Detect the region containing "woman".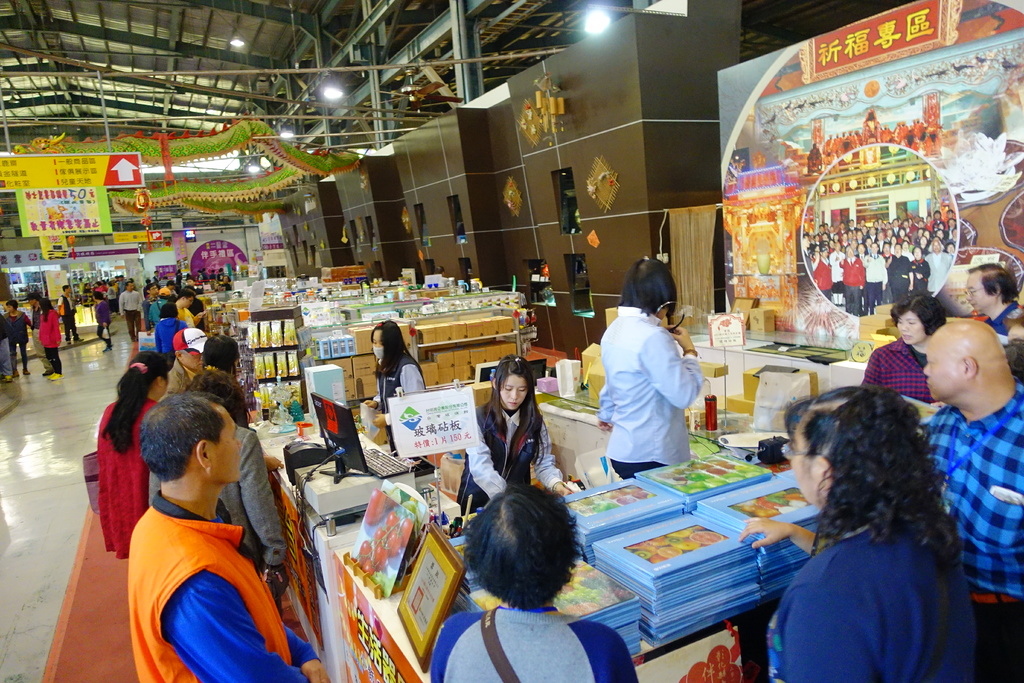
{"x1": 755, "y1": 368, "x2": 981, "y2": 678}.
